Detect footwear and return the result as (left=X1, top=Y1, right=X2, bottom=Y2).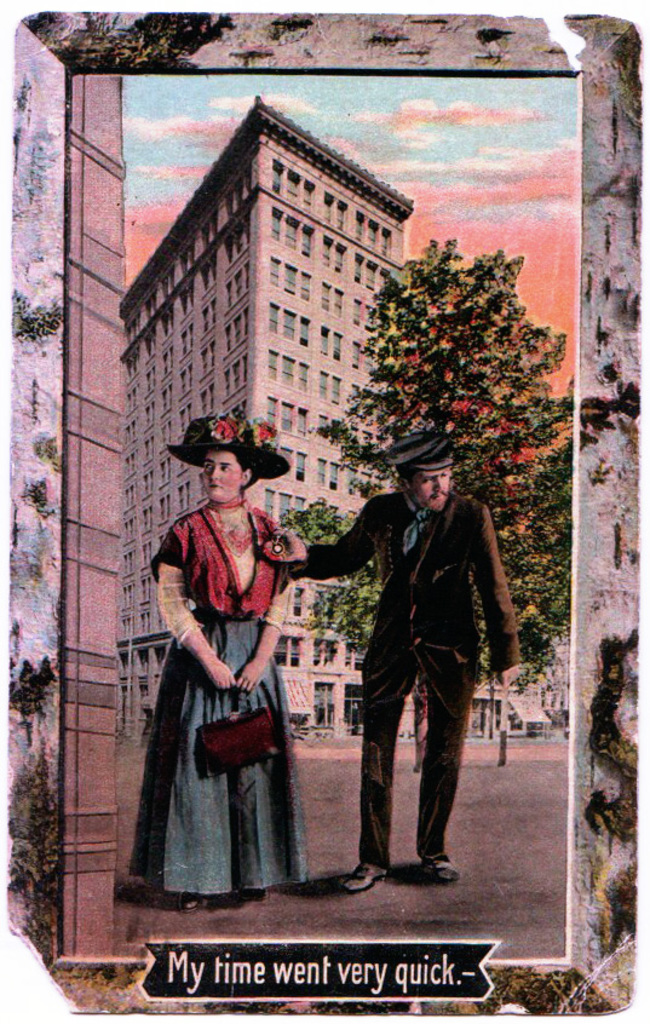
(left=425, top=857, right=466, bottom=884).
